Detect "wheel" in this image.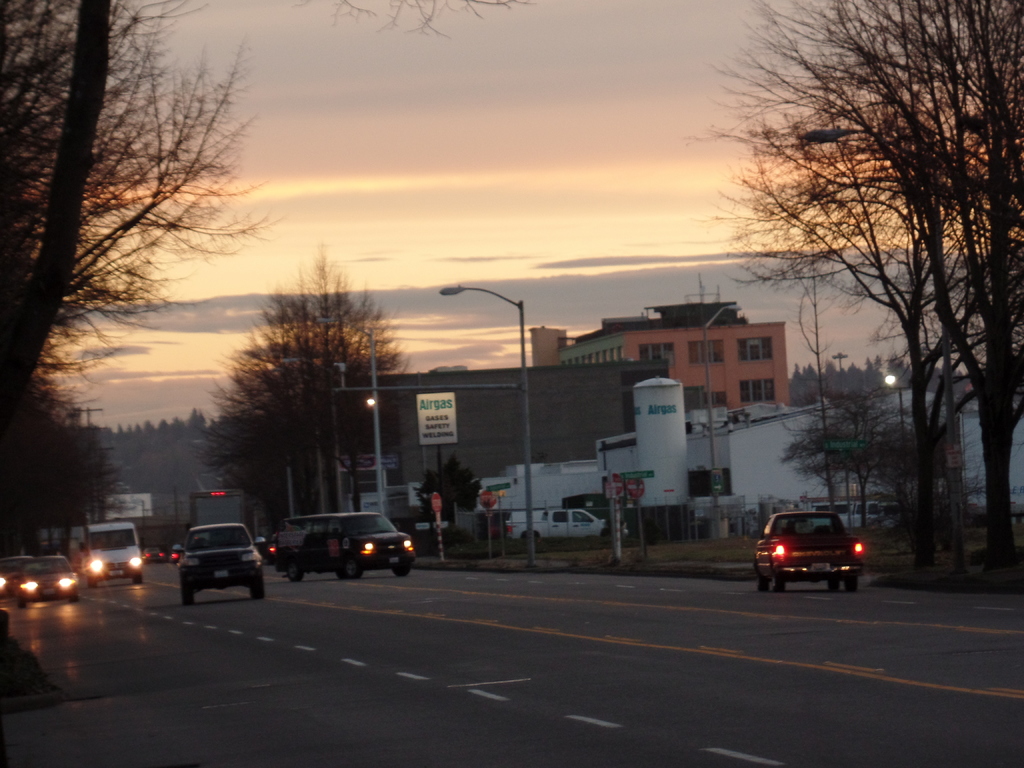
Detection: x1=252 y1=575 x2=266 y2=599.
